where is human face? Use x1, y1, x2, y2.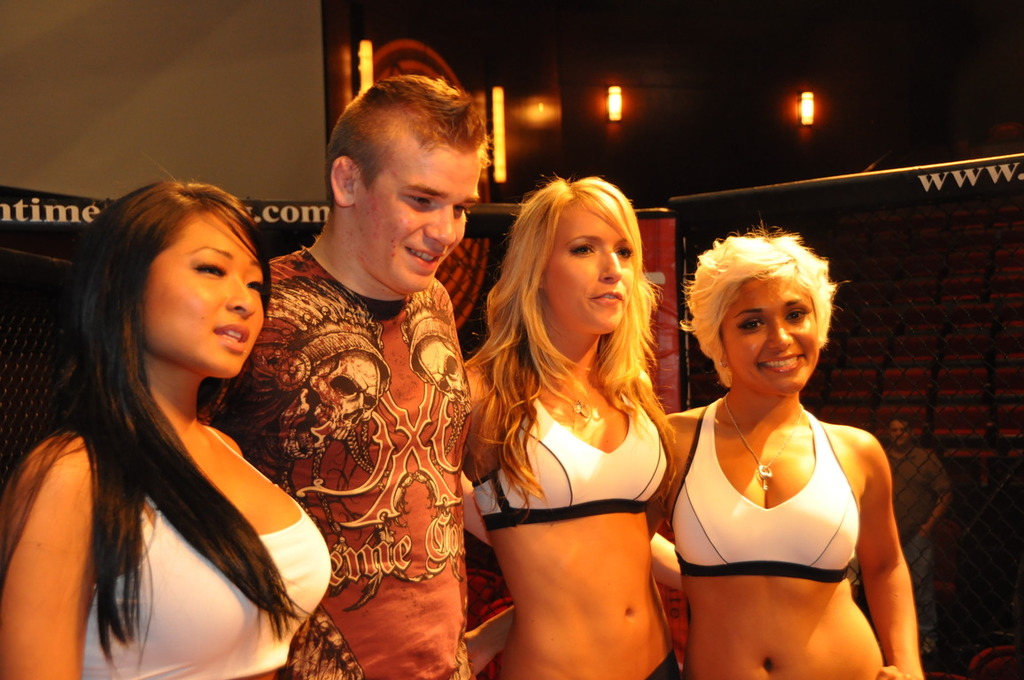
353, 143, 480, 295.
